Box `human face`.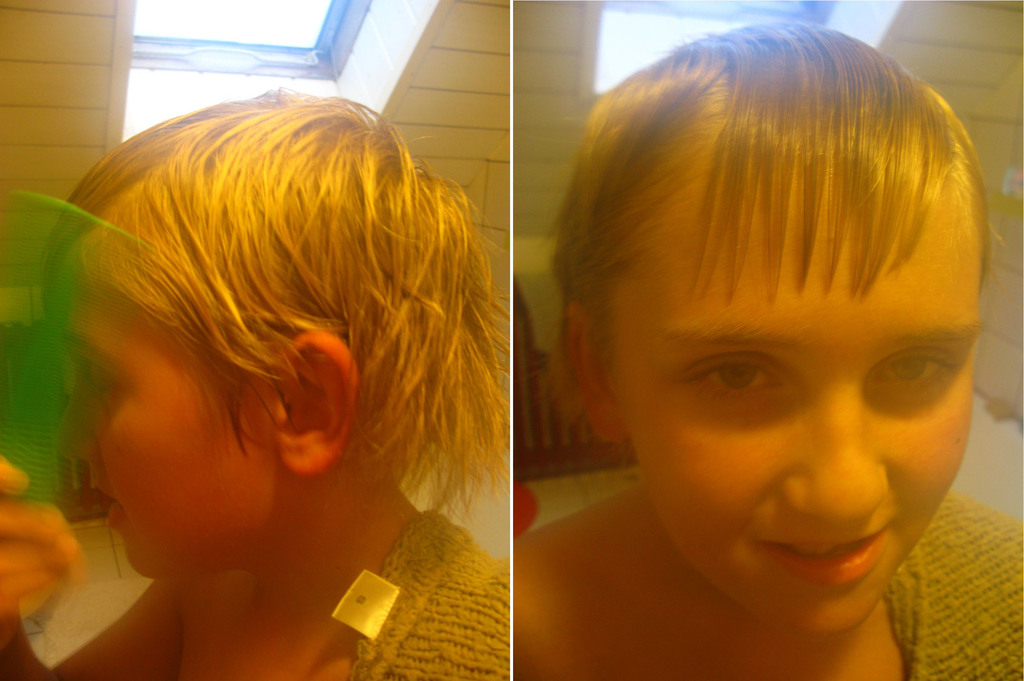
l=628, t=199, r=982, b=635.
